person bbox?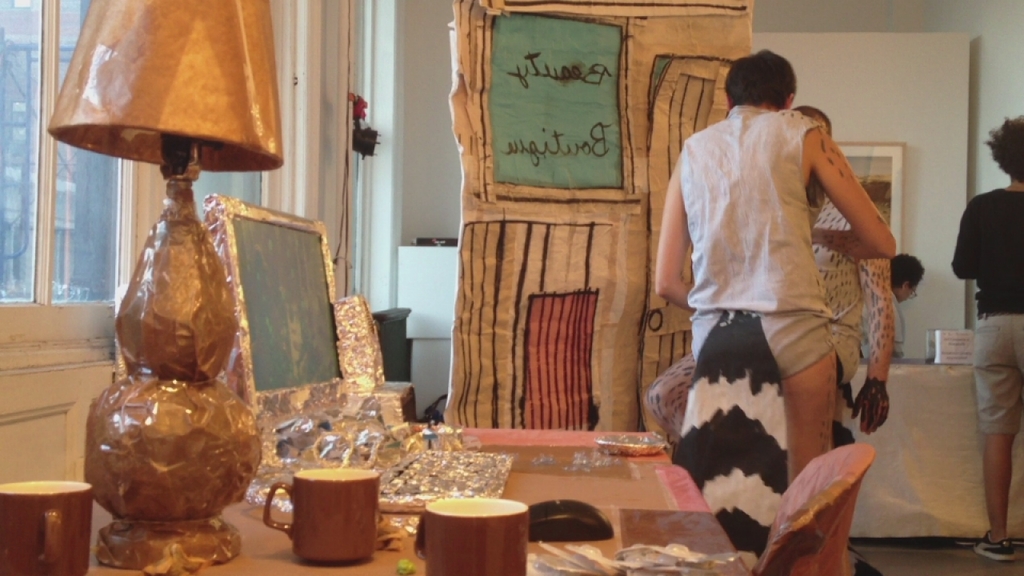
detection(940, 111, 1023, 568)
